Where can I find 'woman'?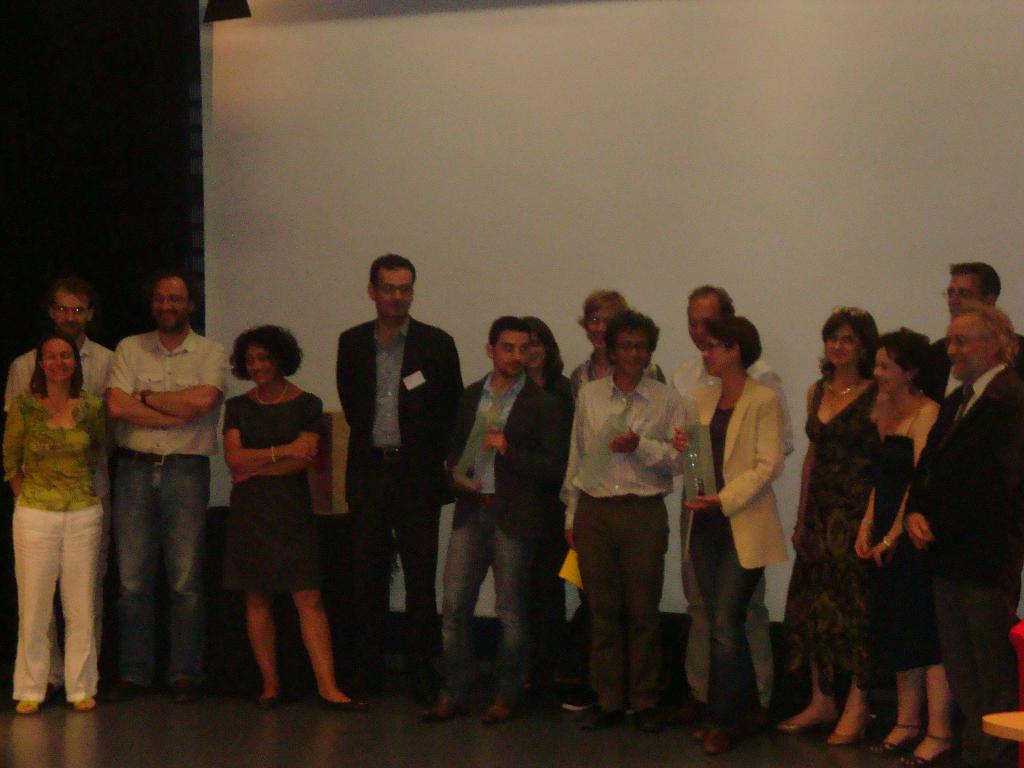
You can find it at x1=520, y1=320, x2=573, y2=691.
